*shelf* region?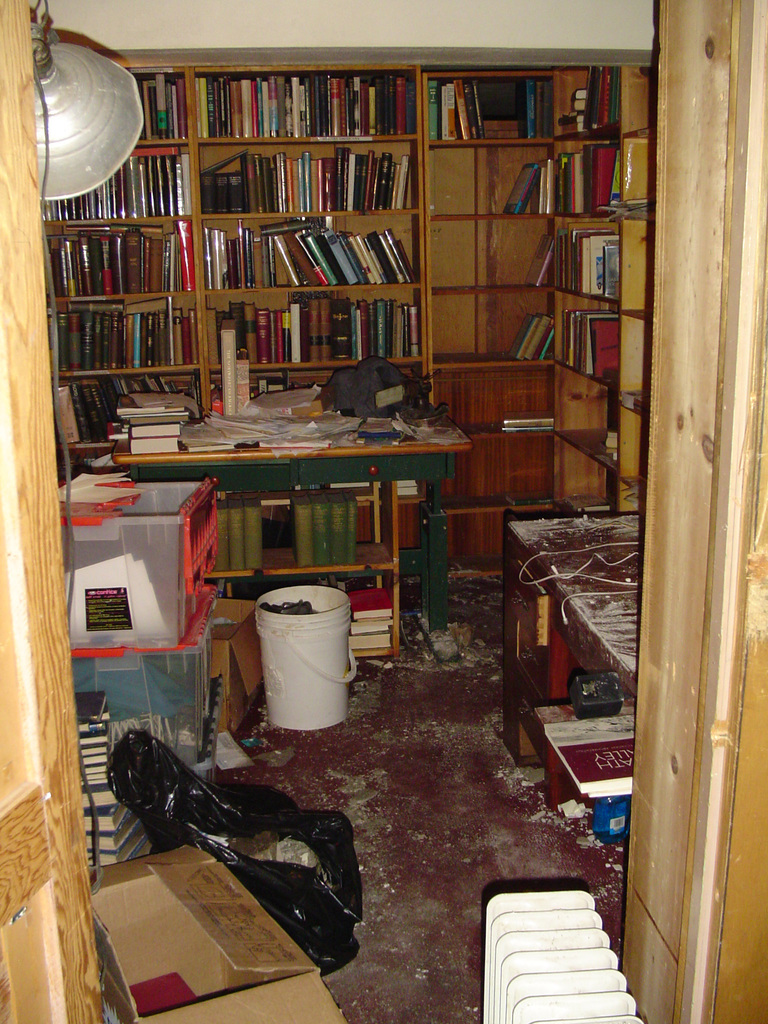
locate(205, 560, 393, 665)
